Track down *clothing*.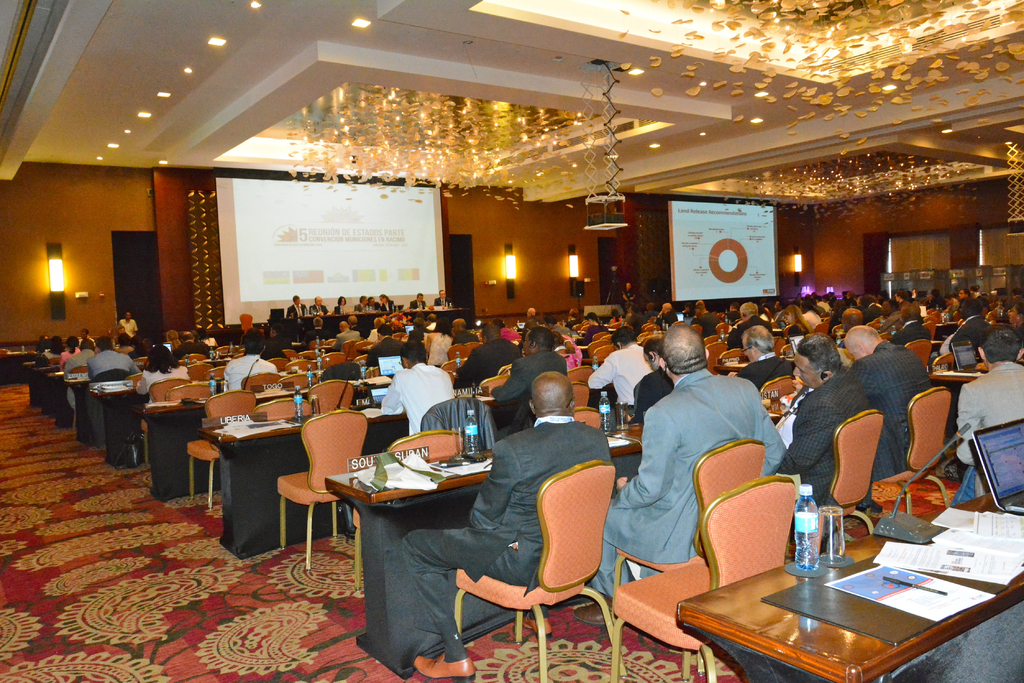
Tracked to (x1=426, y1=319, x2=437, y2=328).
